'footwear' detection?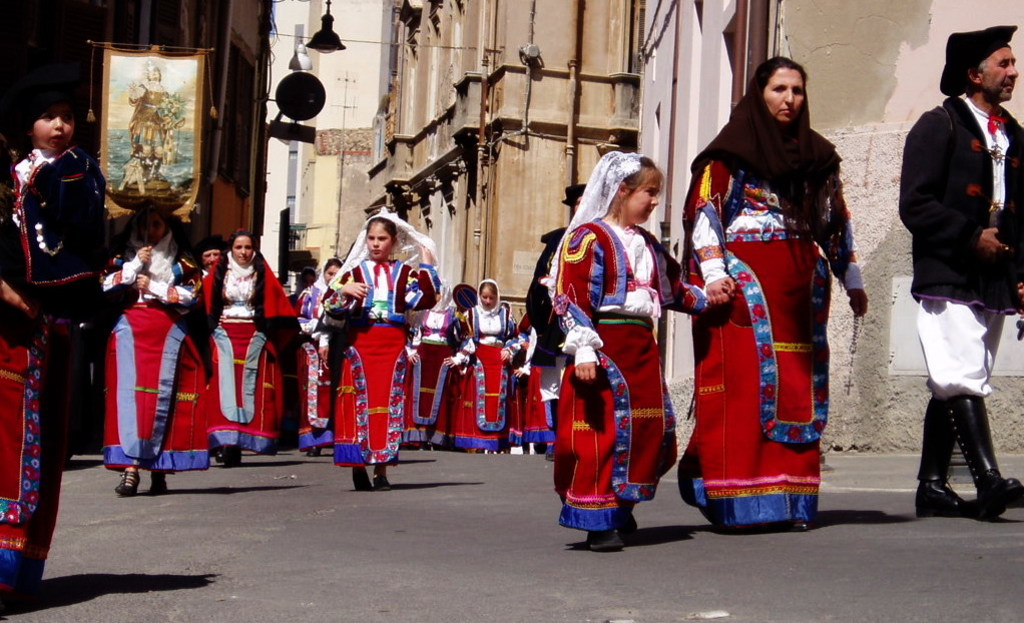
box=[368, 463, 392, 492]
